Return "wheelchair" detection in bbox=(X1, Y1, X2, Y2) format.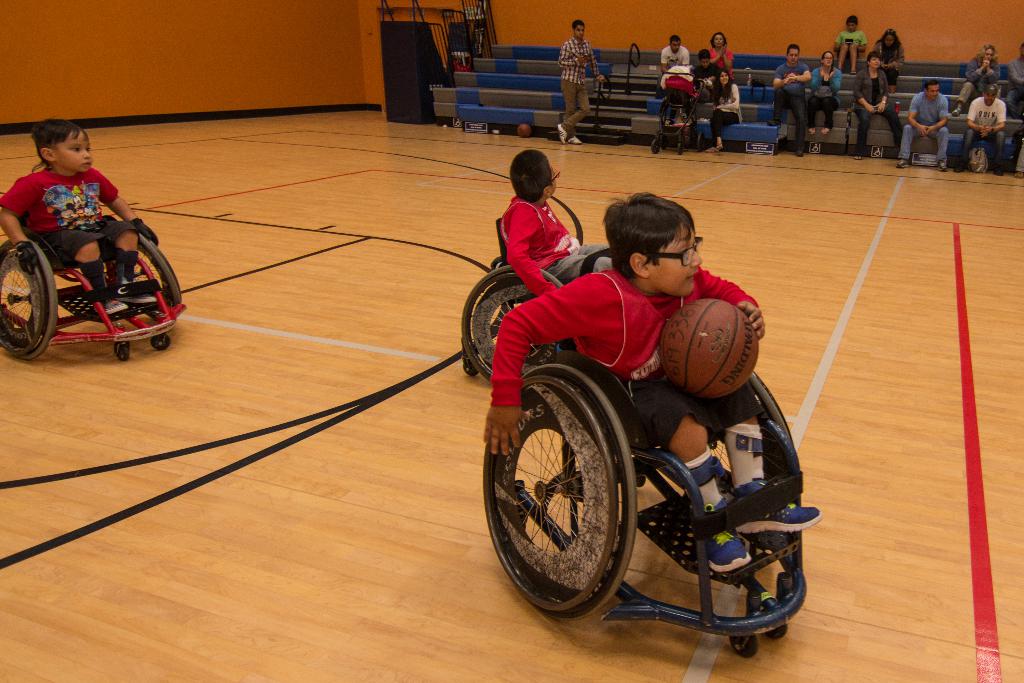
bbox=(0, 215, 189, 365).
